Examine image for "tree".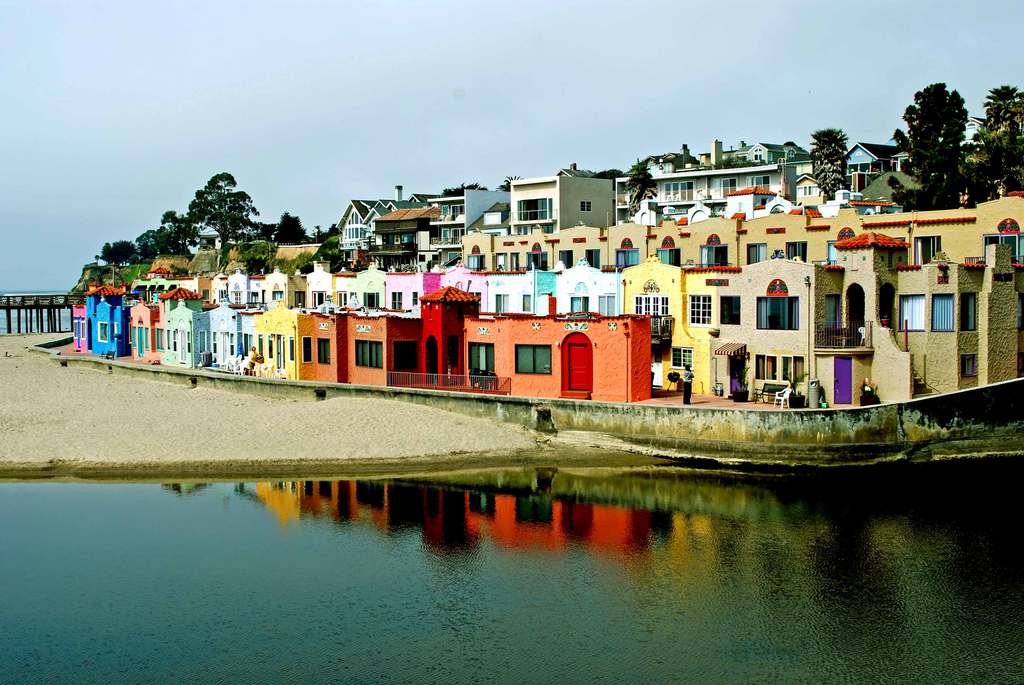
Examination result: [496,170,522,189].
